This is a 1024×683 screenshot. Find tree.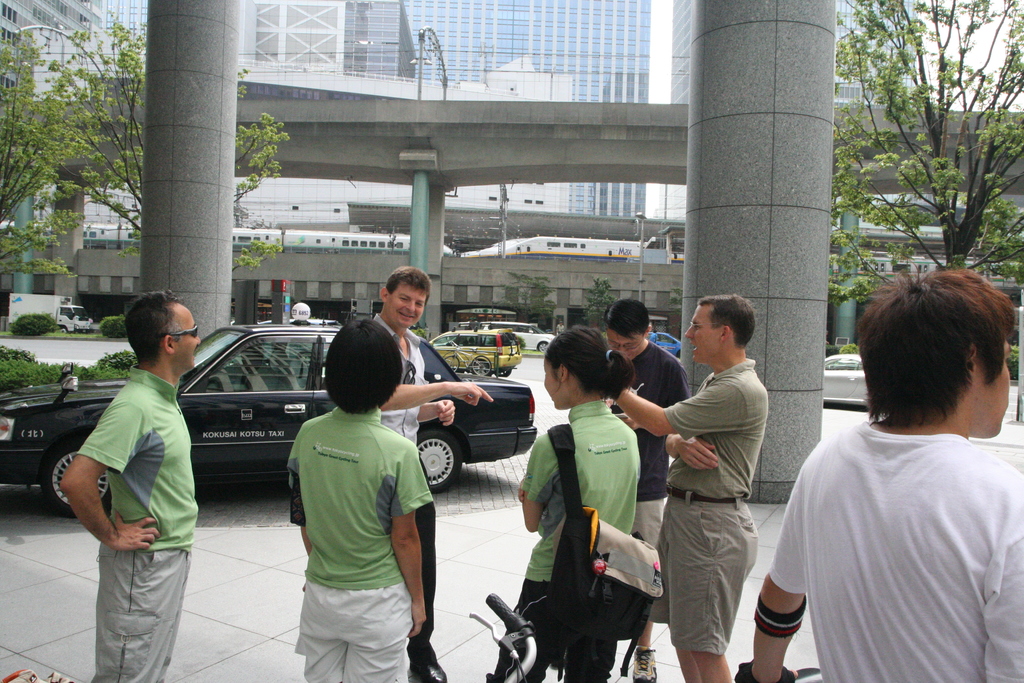
Bounding box: bbox(0, 28, 74, 303).
